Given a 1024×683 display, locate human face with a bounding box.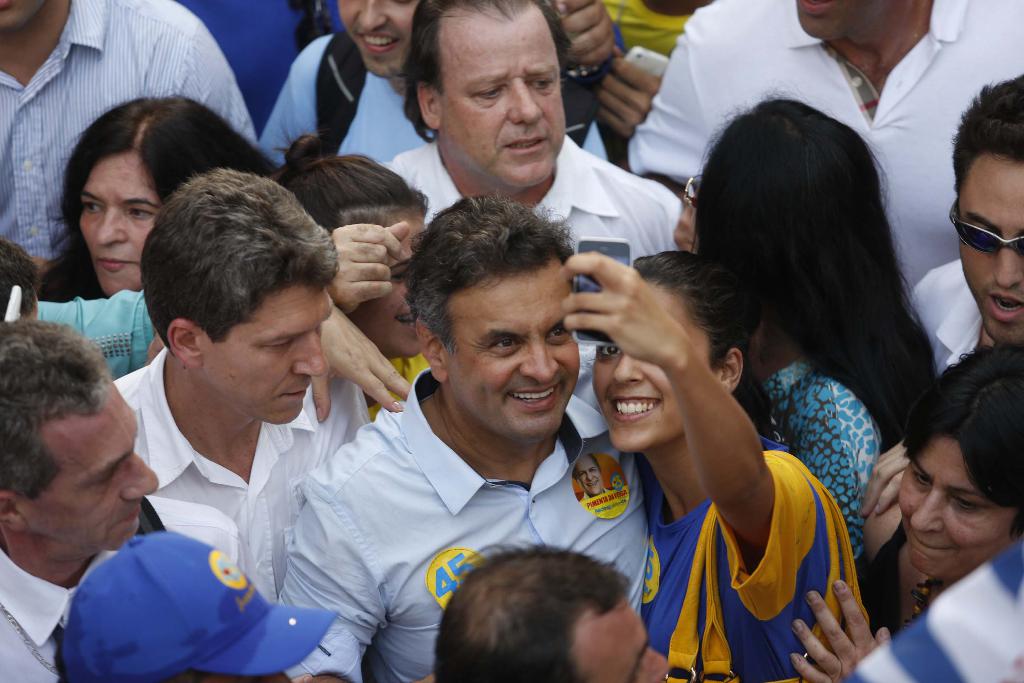
Located: crop(0, 0, 44, 31).
